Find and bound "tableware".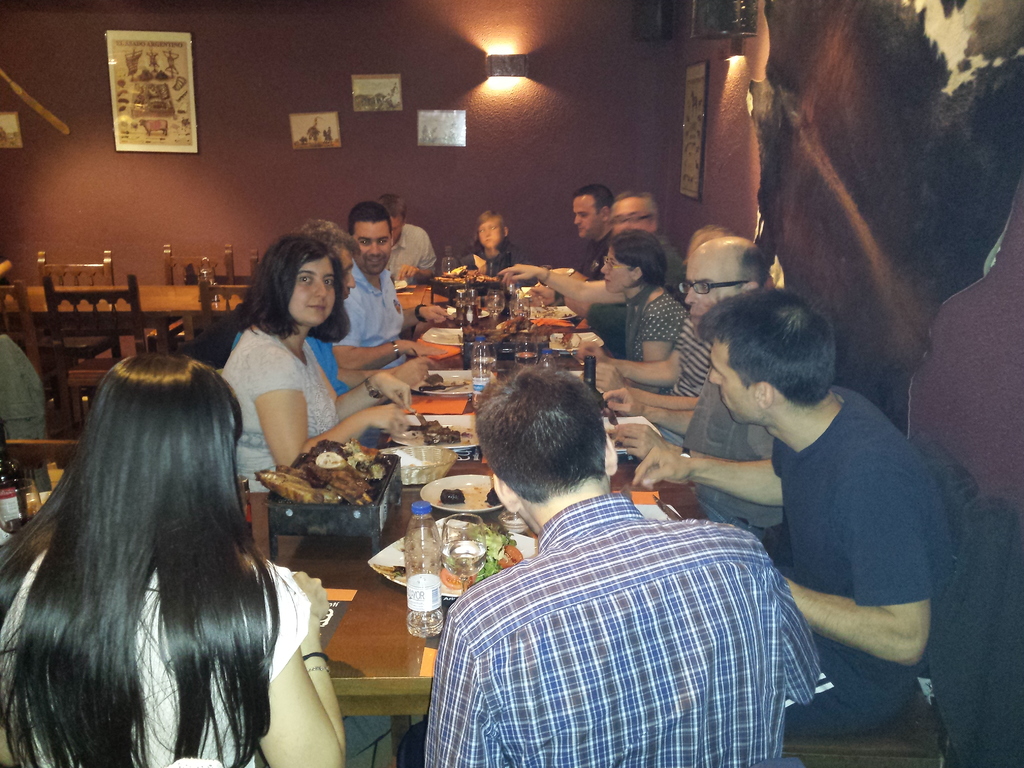
Bound: [365, 518, 543, 602].
